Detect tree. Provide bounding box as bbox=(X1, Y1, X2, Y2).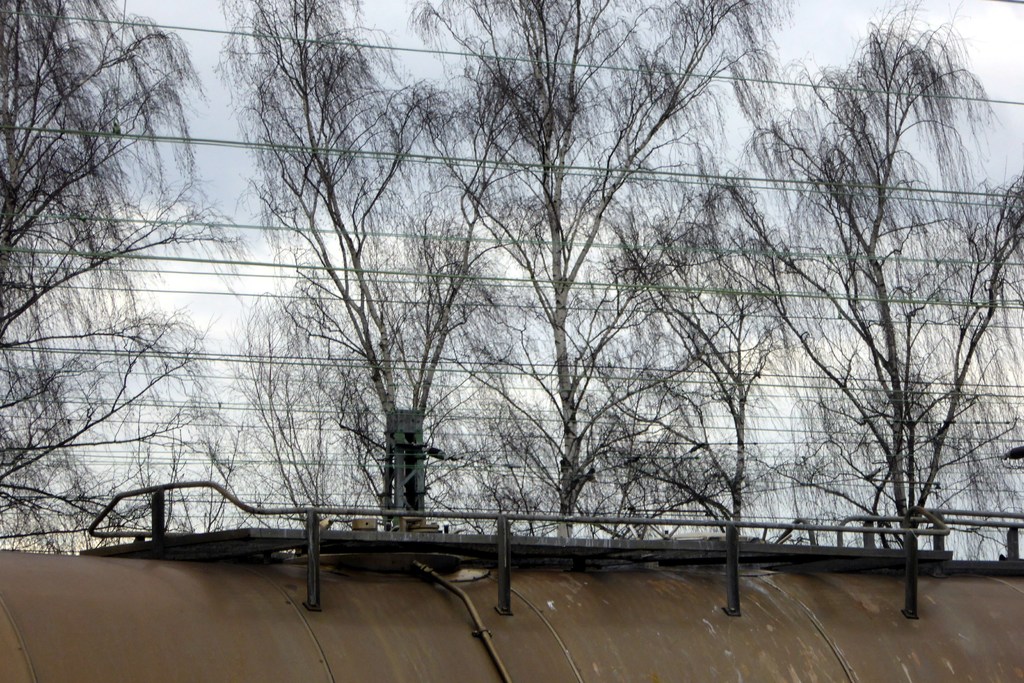
bbox=(765, 3, 989, 636).
